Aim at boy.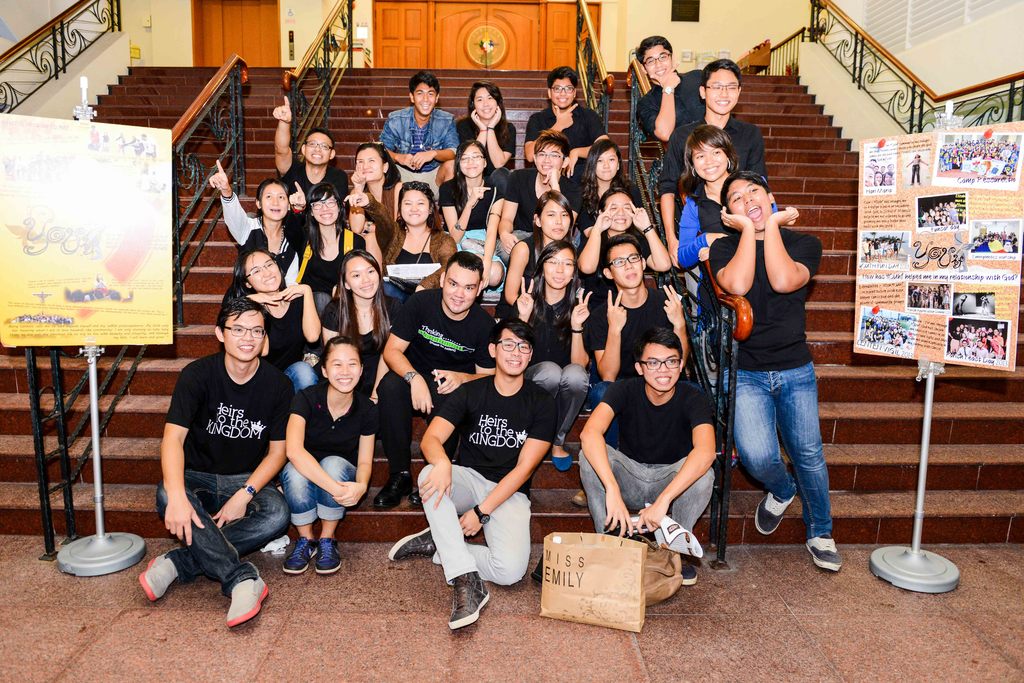
Aimed at bbox=[708, 172, 841, 574].
